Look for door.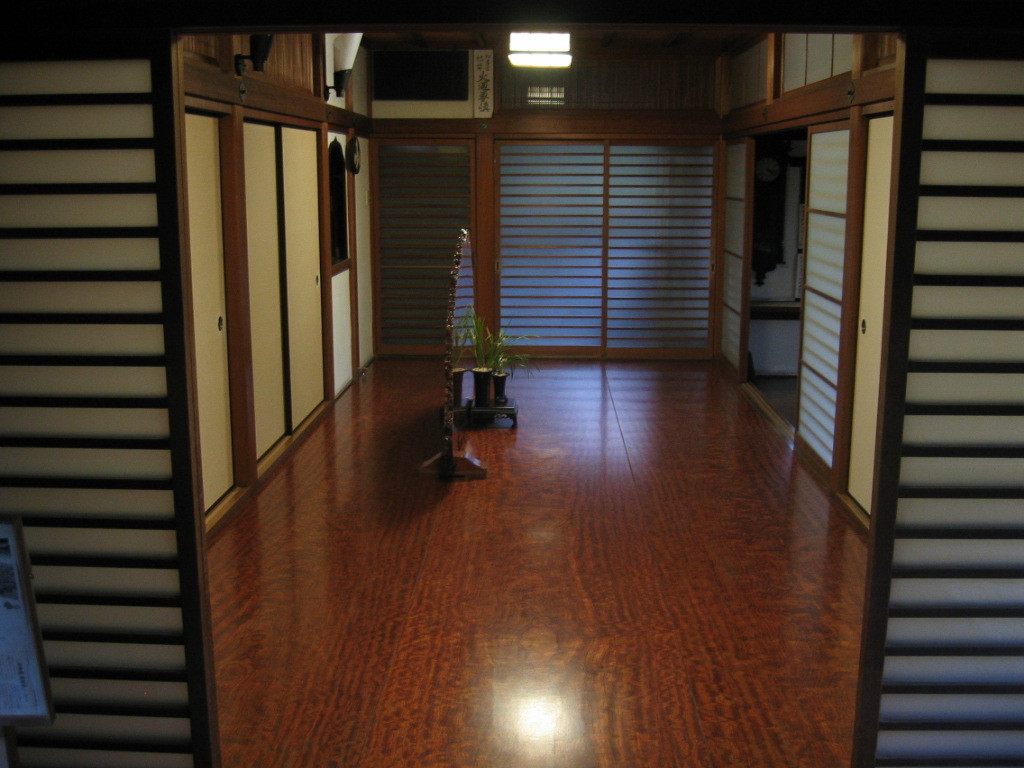
Found: 372:141:490:360.
